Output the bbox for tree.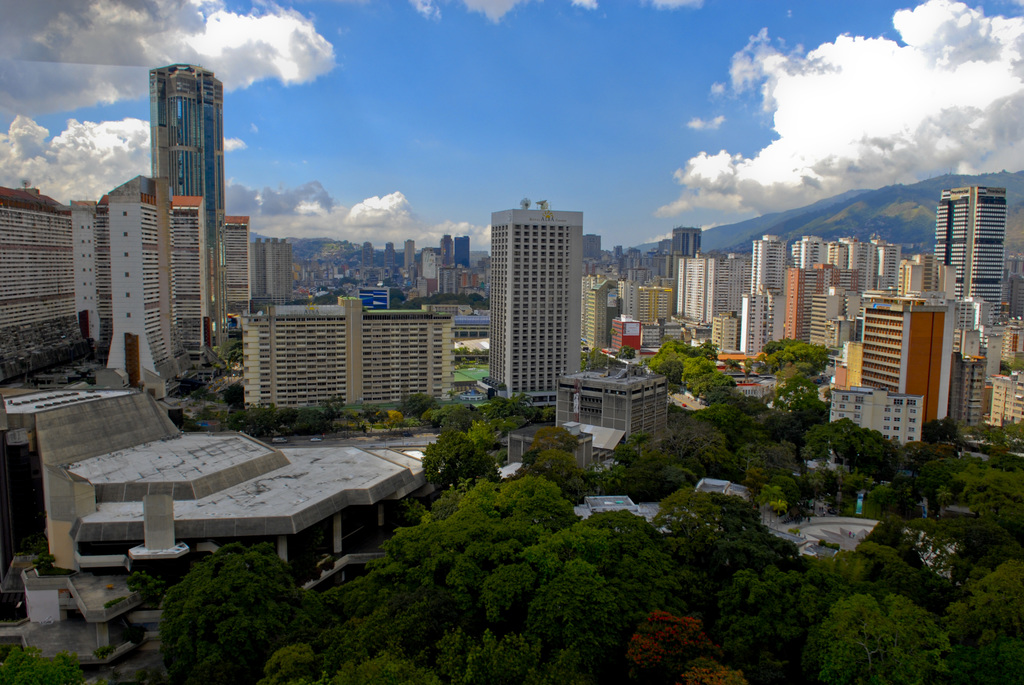
(x1=727, y1=494, x2=751, y2=523).
